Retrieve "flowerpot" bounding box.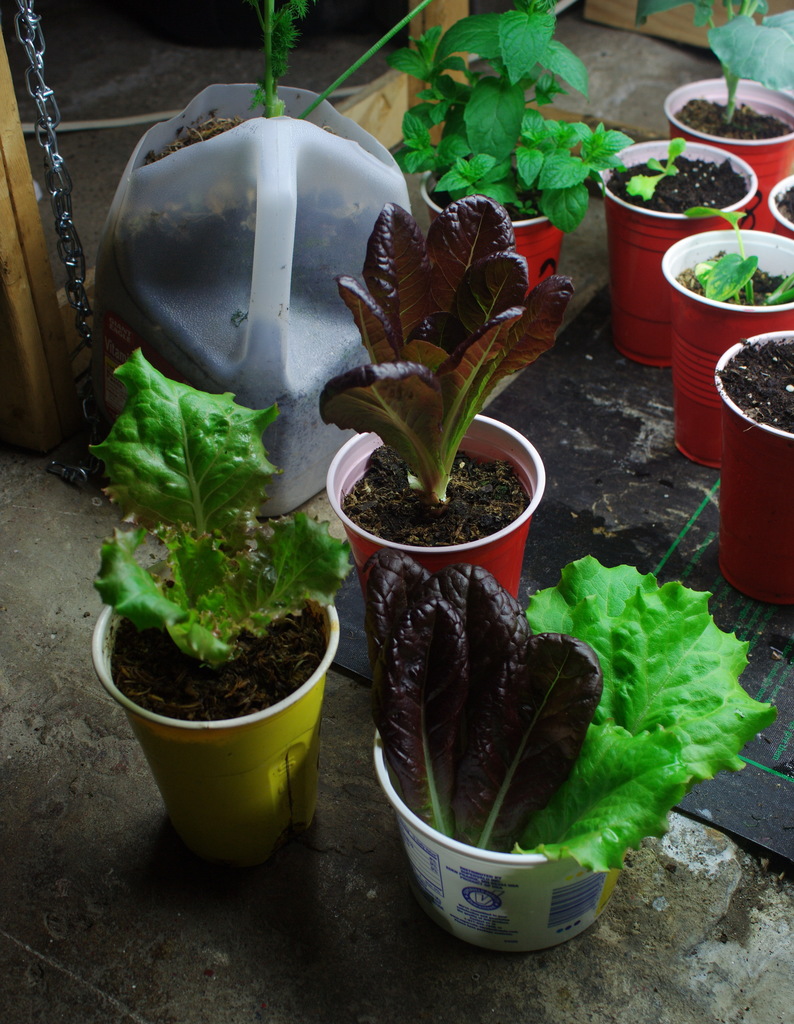
Bounding box: {"left": 423, "top": 154, "right": 563, "bottom": 290}.
